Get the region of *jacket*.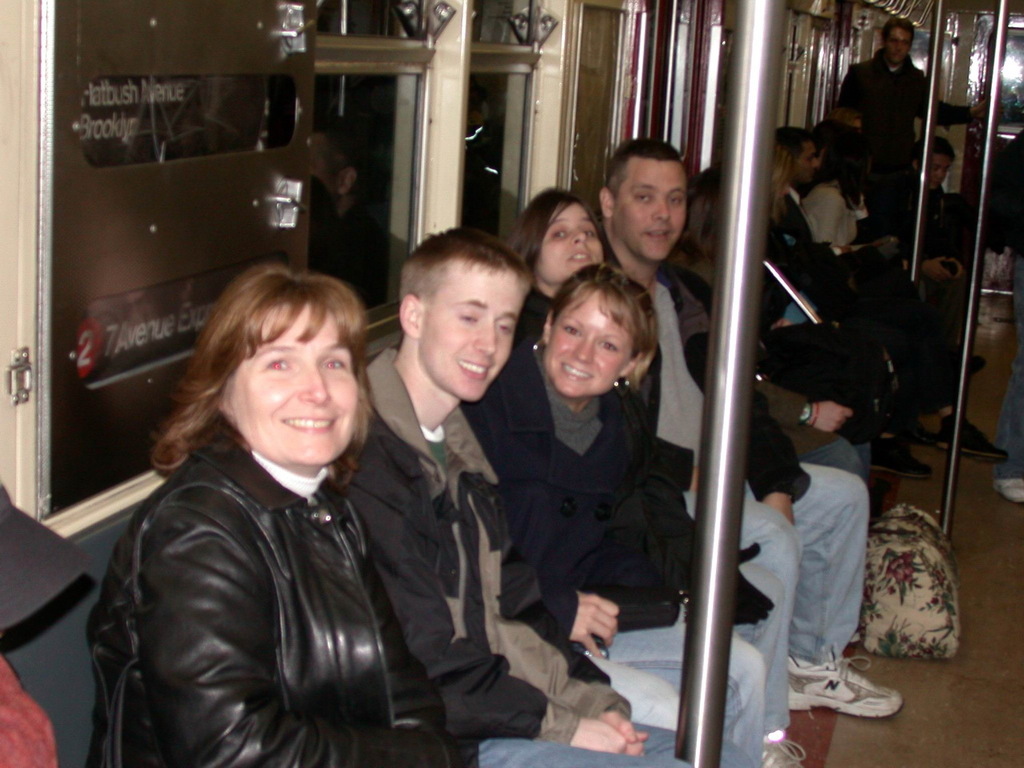
342:405:637:747.
